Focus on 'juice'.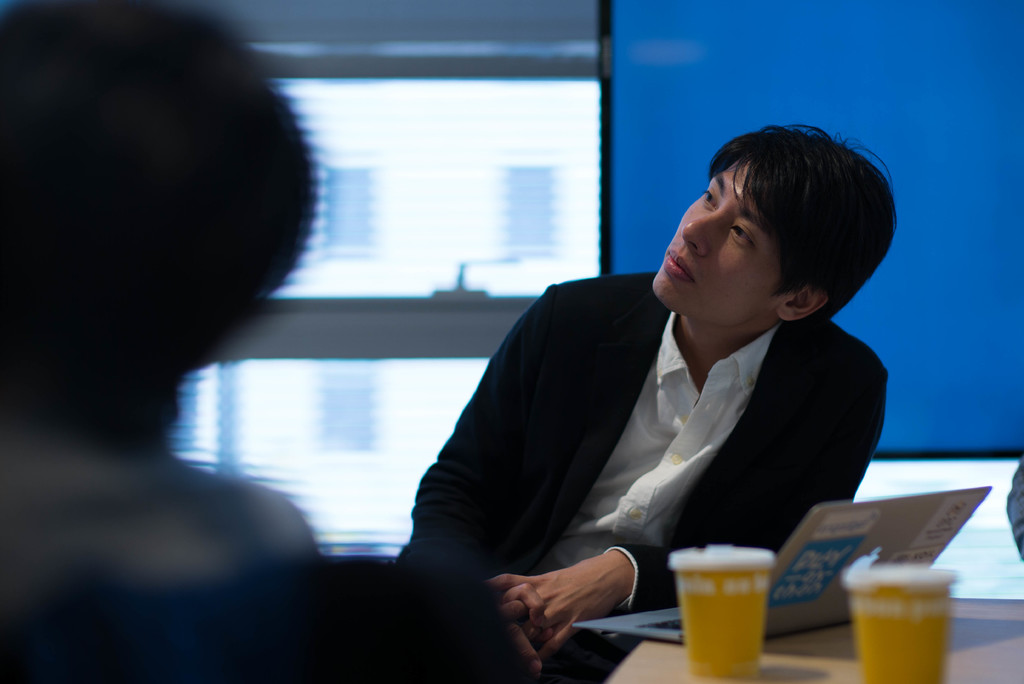
Focused at region(850, 559, 974, 678).
